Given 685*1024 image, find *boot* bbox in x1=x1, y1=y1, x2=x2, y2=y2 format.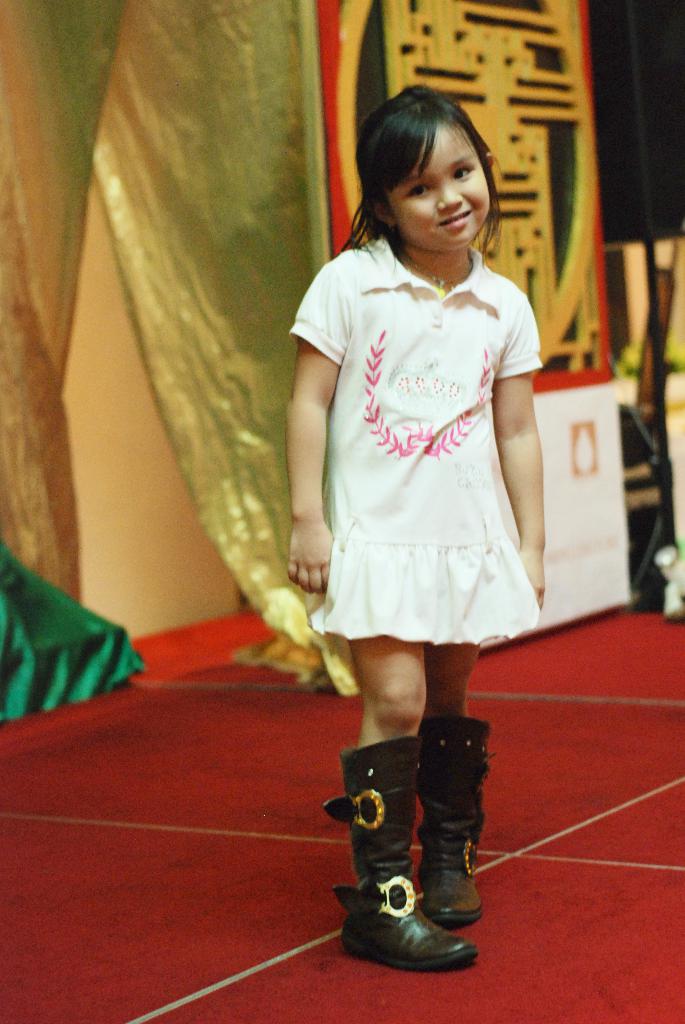
x1=319, y1=743, x2=503, y2=982.
